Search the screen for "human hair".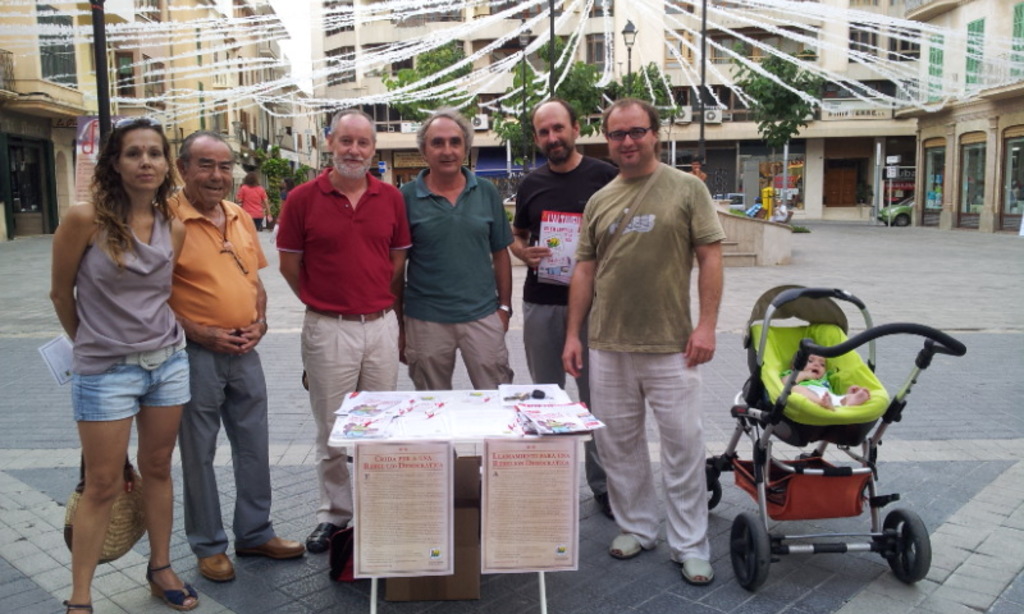
Found at 328, 110, 374, 173.
